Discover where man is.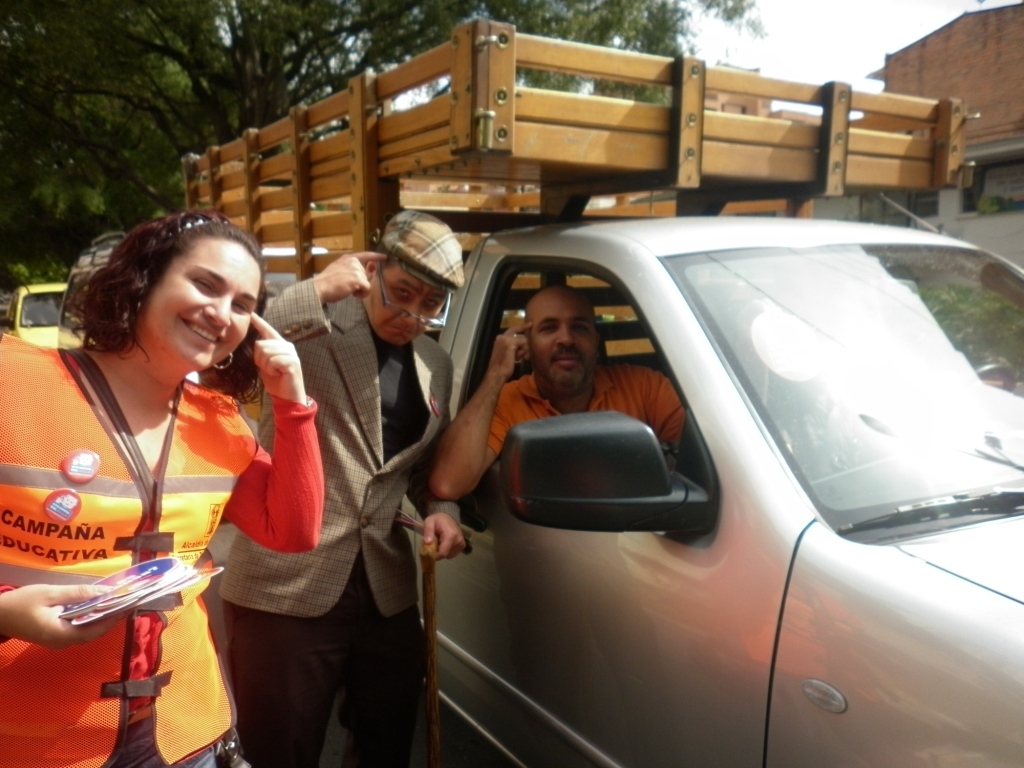
Discovered at (x1=207, y1=226, x2=456, y2=758).
